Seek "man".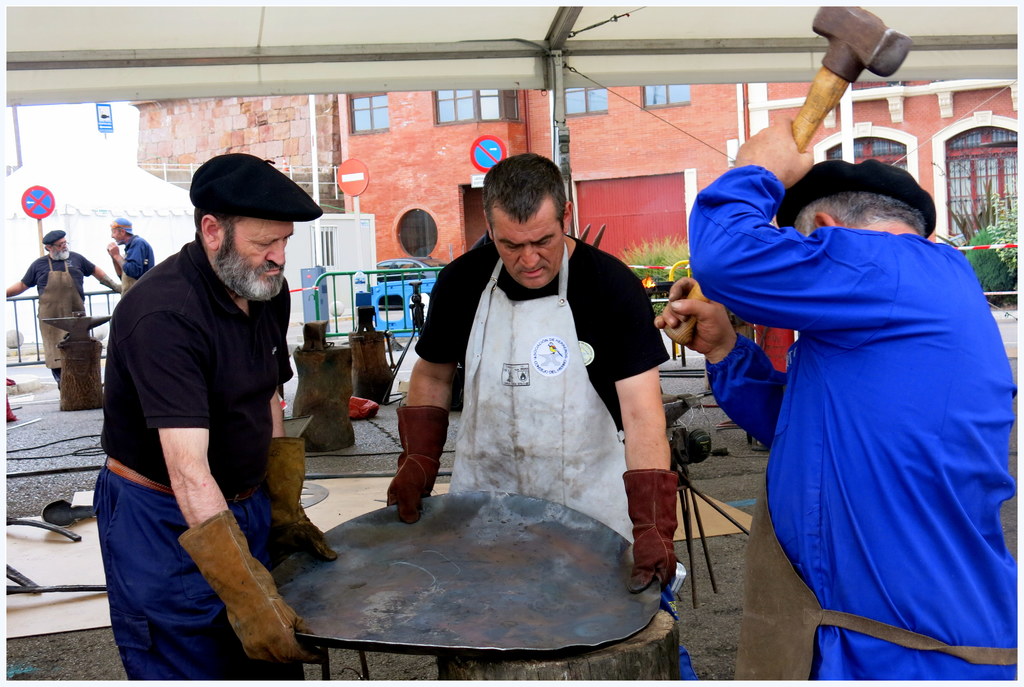
<bbox>381, 152, 698, 686</bbox>.
